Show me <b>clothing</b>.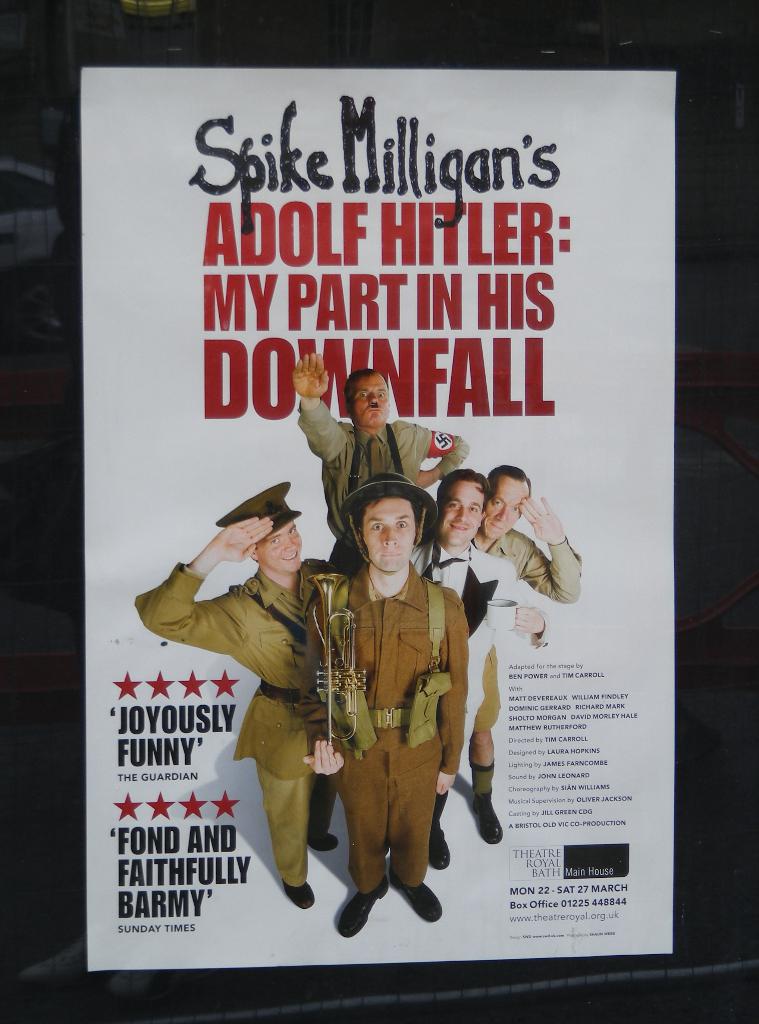
<b>clothing</b> is here: region(470, 529, 587, 743).
